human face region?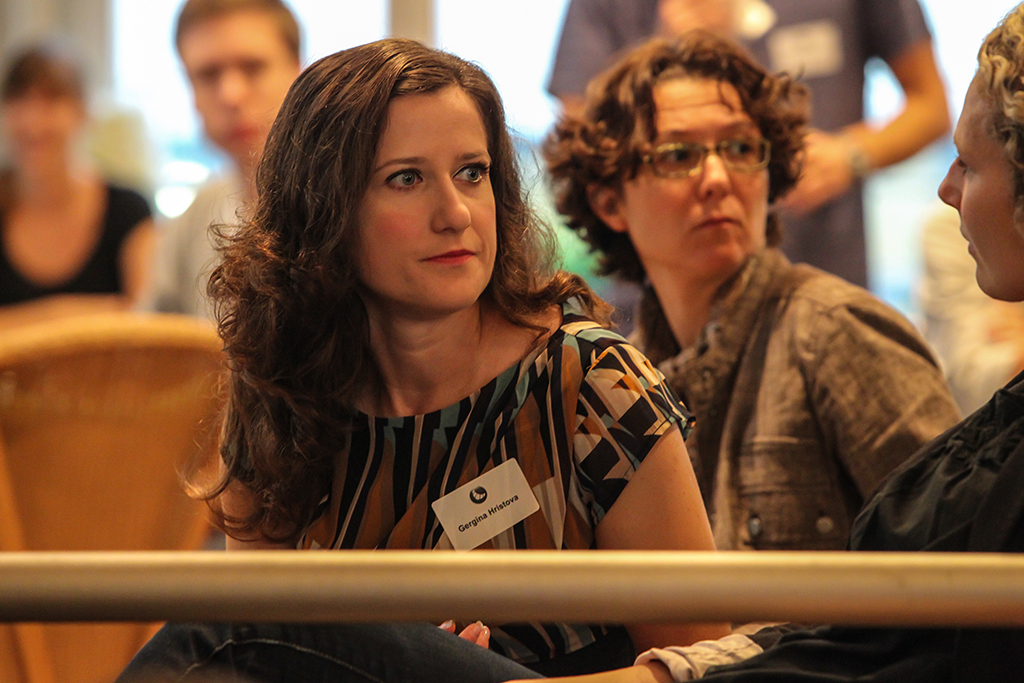
left=183, top=22, right=281, bottom=160
